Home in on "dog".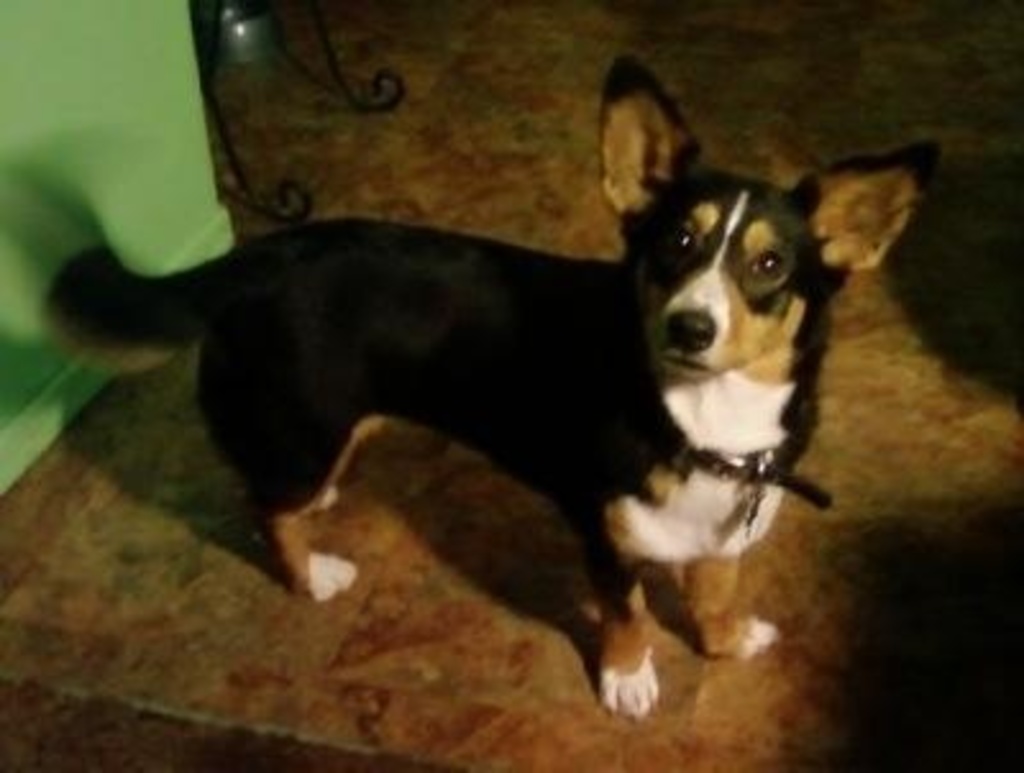
Homed in at BBox(36, 44, 947, 727).
